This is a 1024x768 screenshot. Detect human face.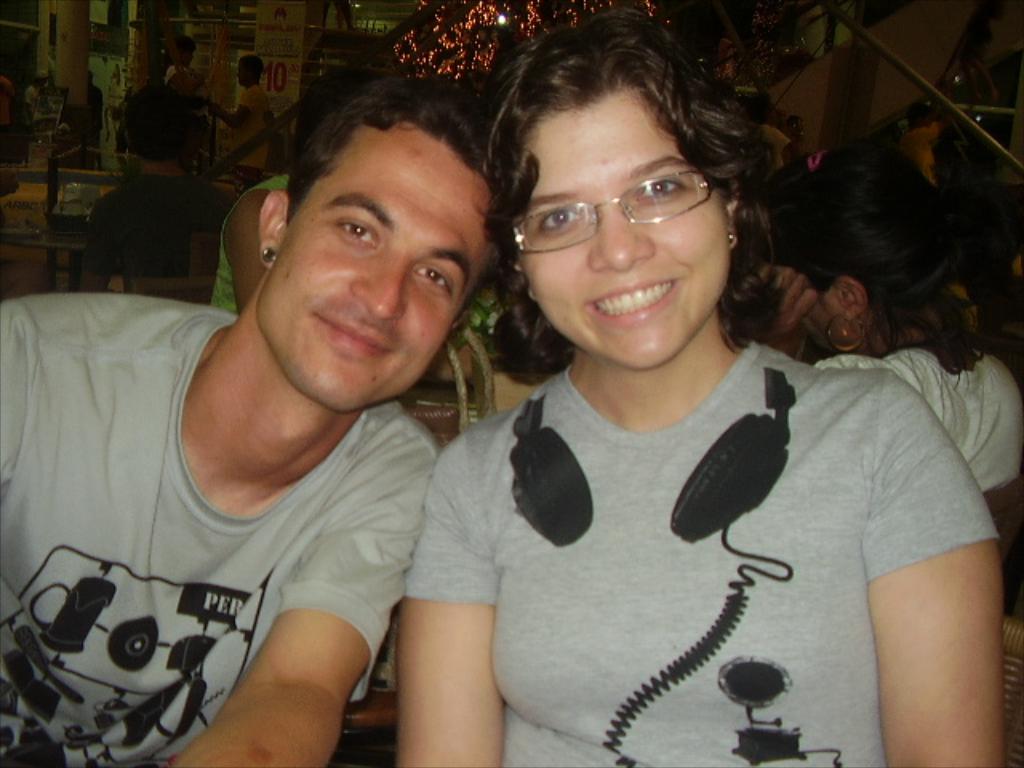
x1=510, y1=85, x2=731, y2=370.
